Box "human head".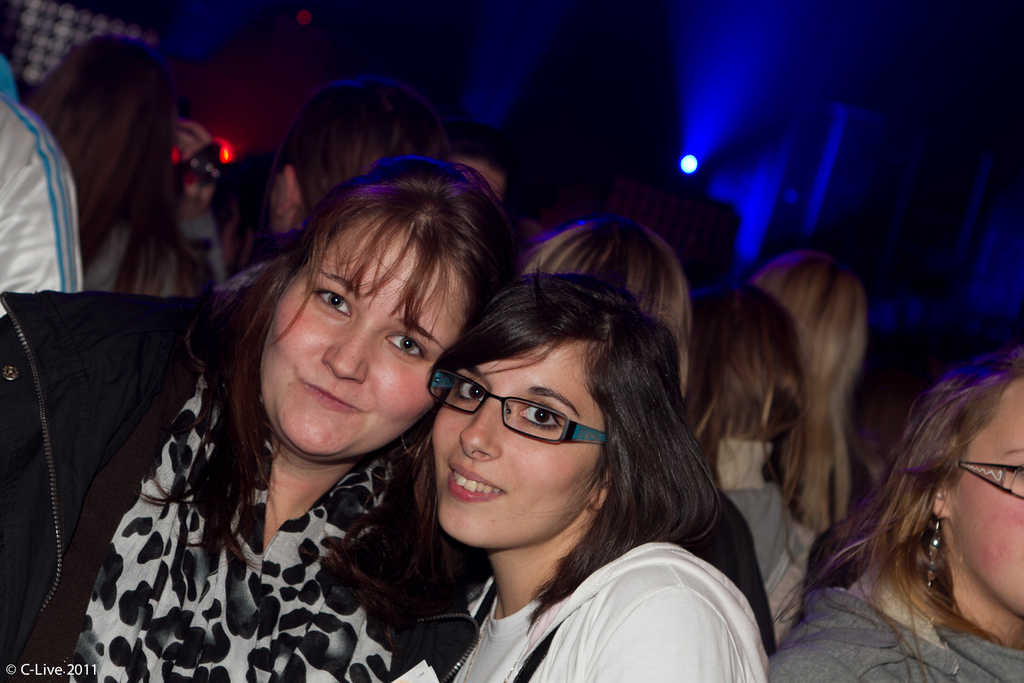
[x1=706, y1=280, x2=811, y2=430].
